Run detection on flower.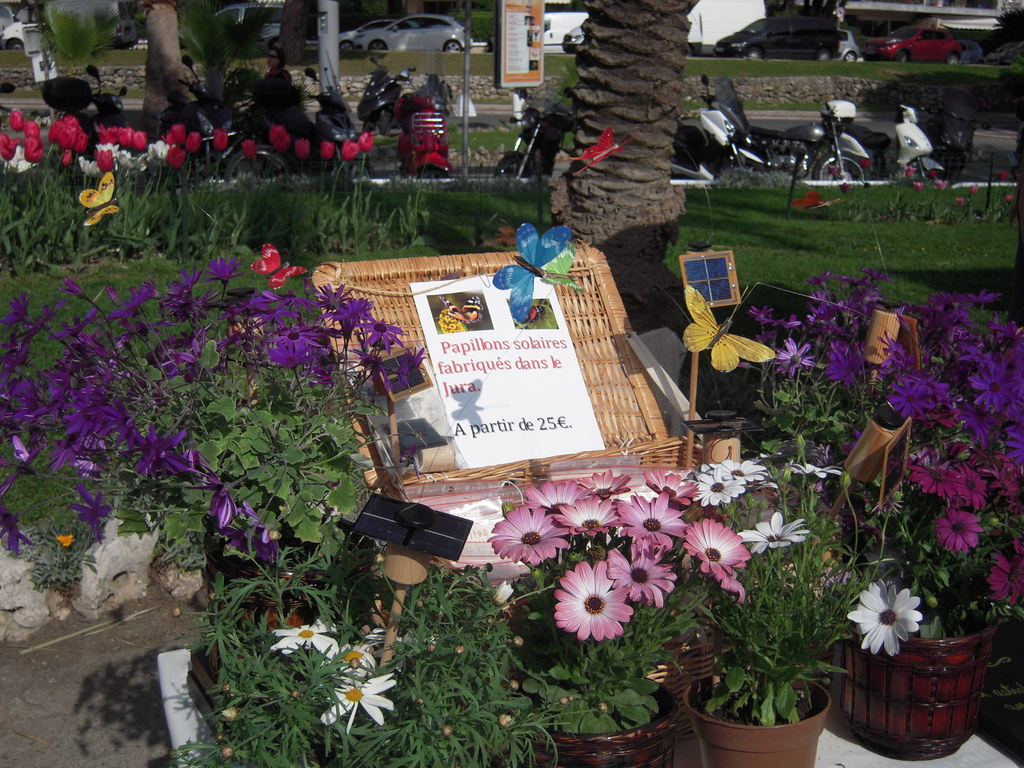
Result: [272,129,288,150].
